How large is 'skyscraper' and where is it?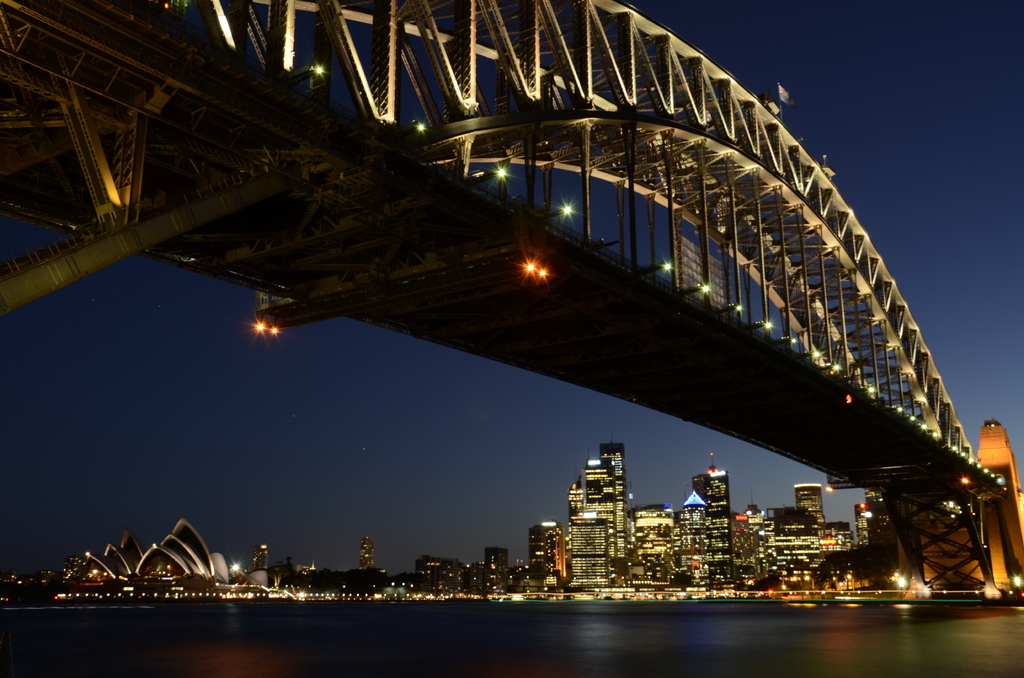
Bounding box: left=794, top=474, right=824, bottom=528.
